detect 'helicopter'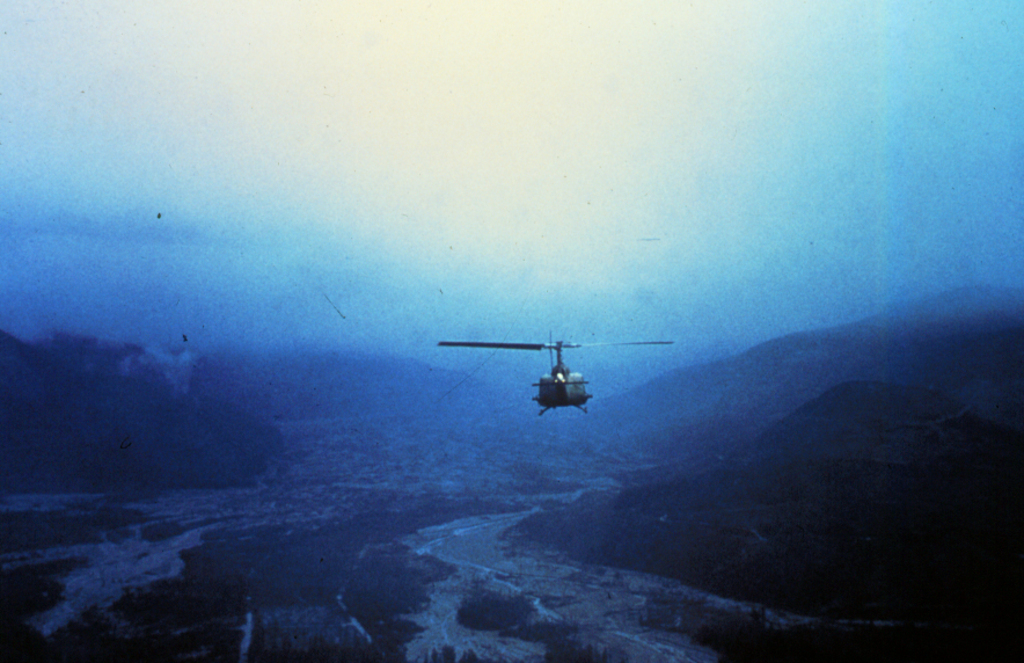
437 329 675 417
